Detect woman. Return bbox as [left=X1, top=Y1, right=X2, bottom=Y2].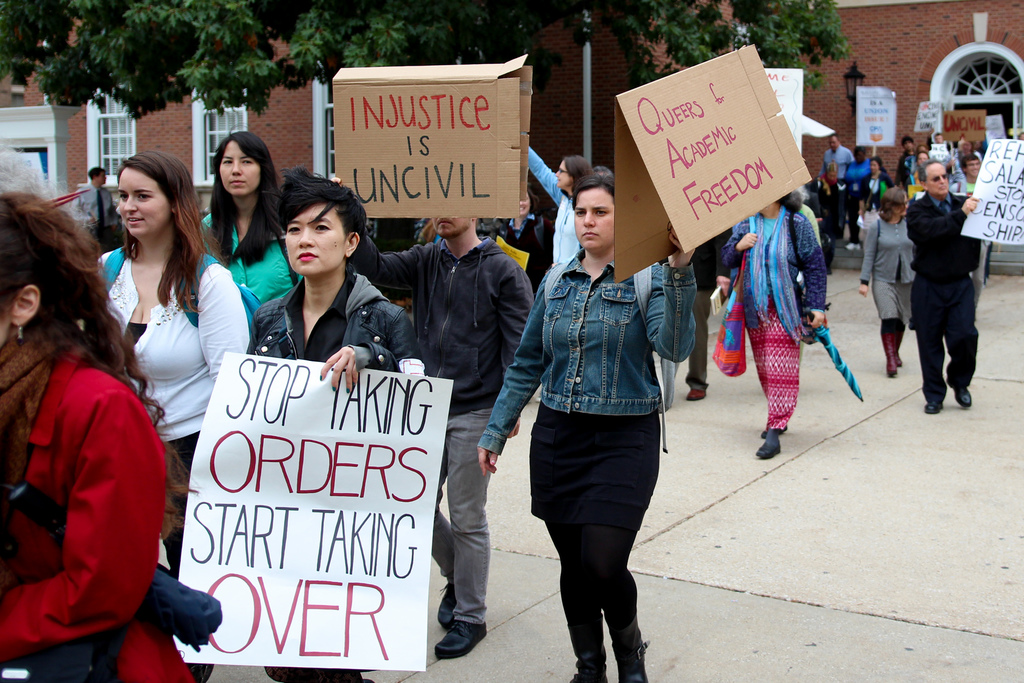
[left=552, top=156, right=590, bottom=265].
